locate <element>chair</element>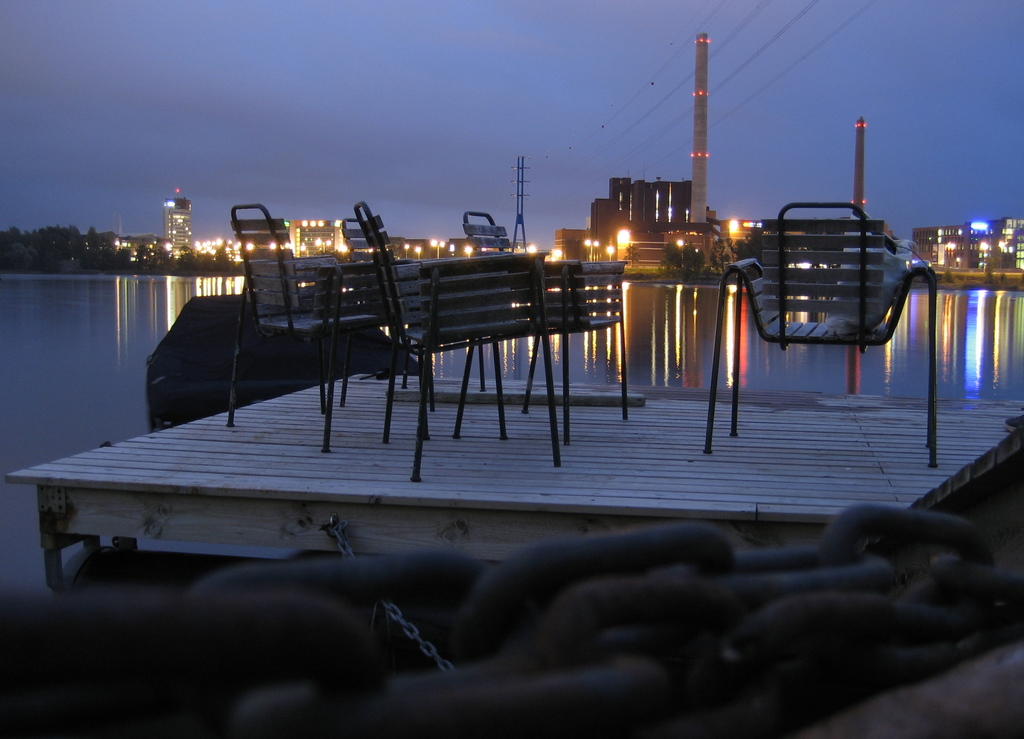
[x1=352, y1=202, x2=564, y2=482]
